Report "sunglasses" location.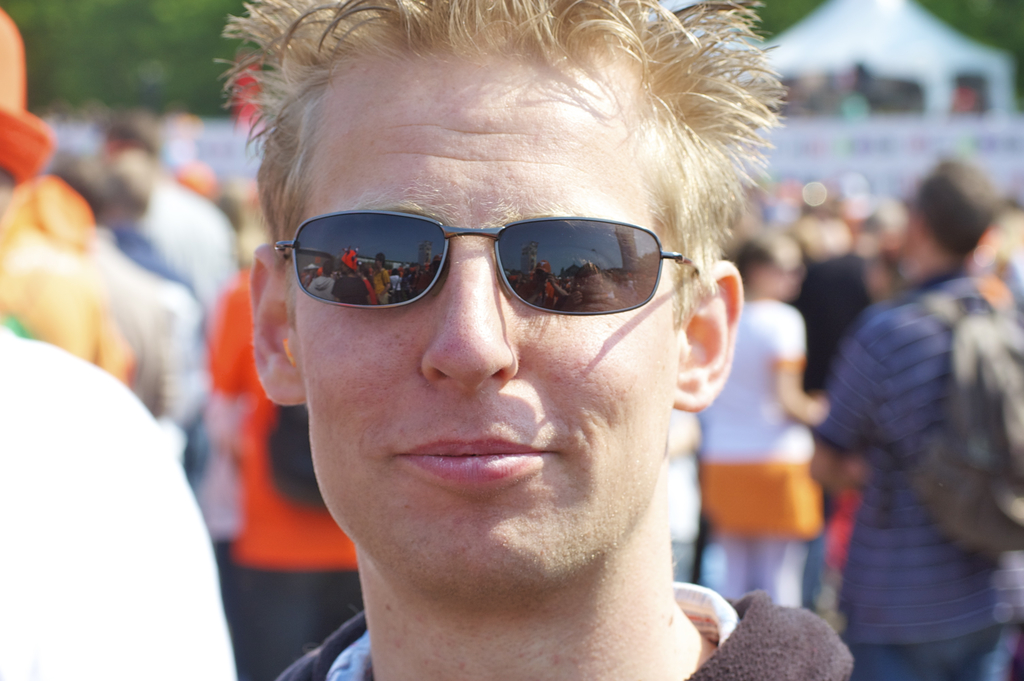
Report: l=269, t=201, r=705, b=341.
